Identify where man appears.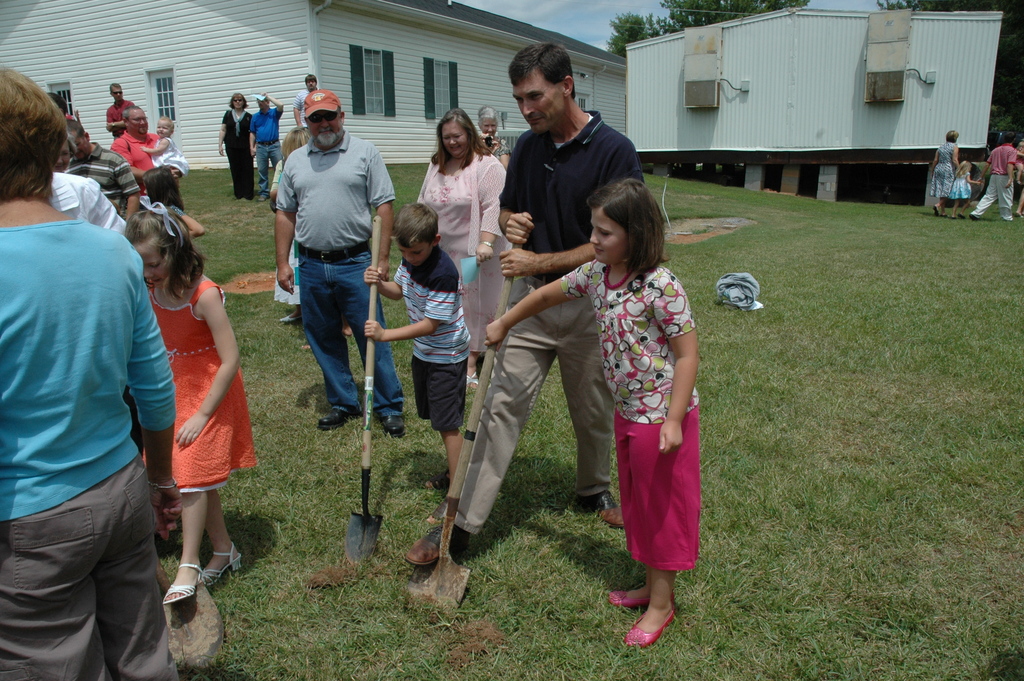
Appears at x1=248 y1=91 x2=281 y2=195.
